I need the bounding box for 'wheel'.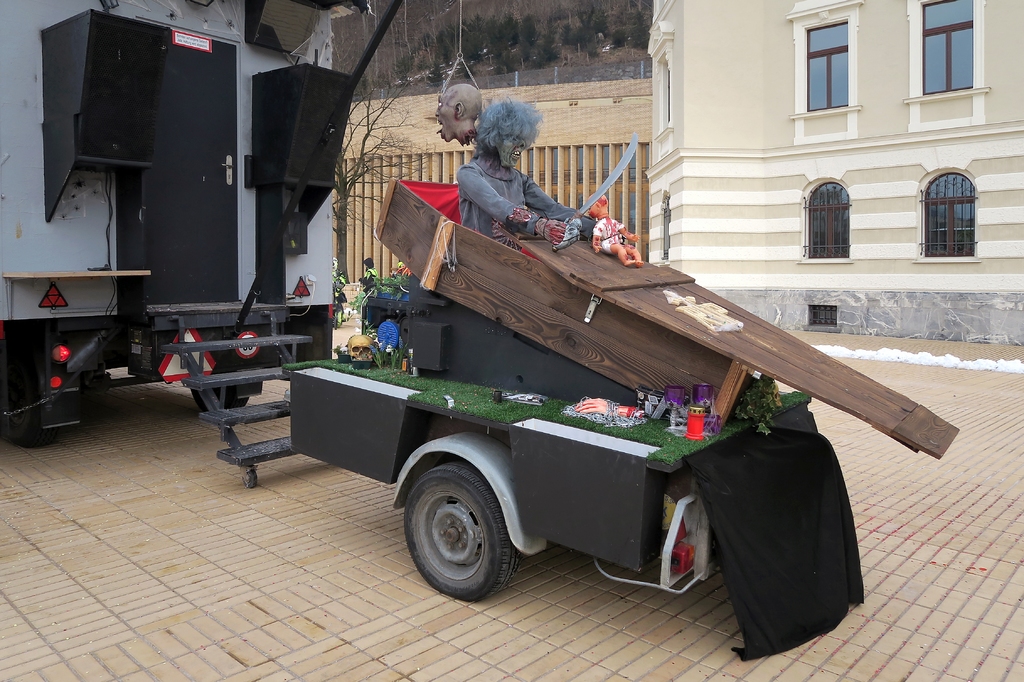
Here it is: (243, 468, 259, 488).
